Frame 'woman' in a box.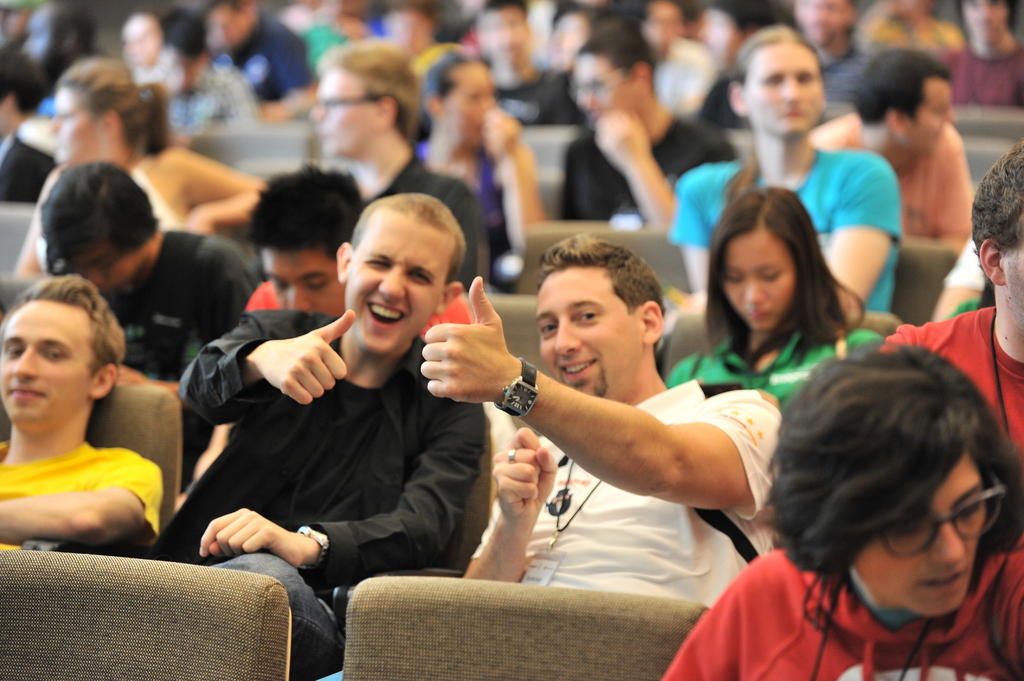
select_region(676, 193, 880, 435).
